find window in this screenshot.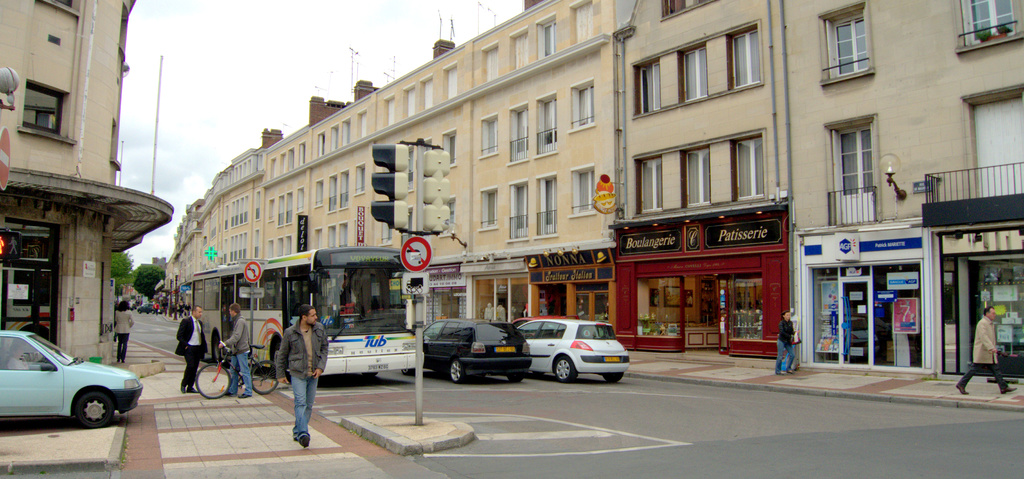
The bounding box for window is 834/14/865/76.
